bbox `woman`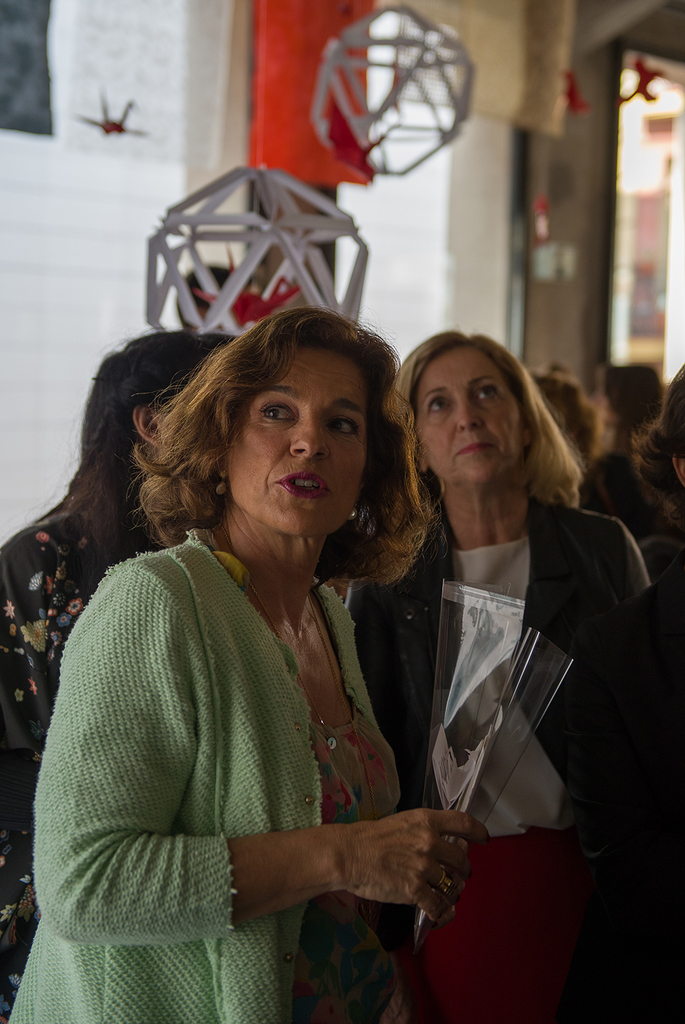
<region>382, 324, 642, 992</region>
